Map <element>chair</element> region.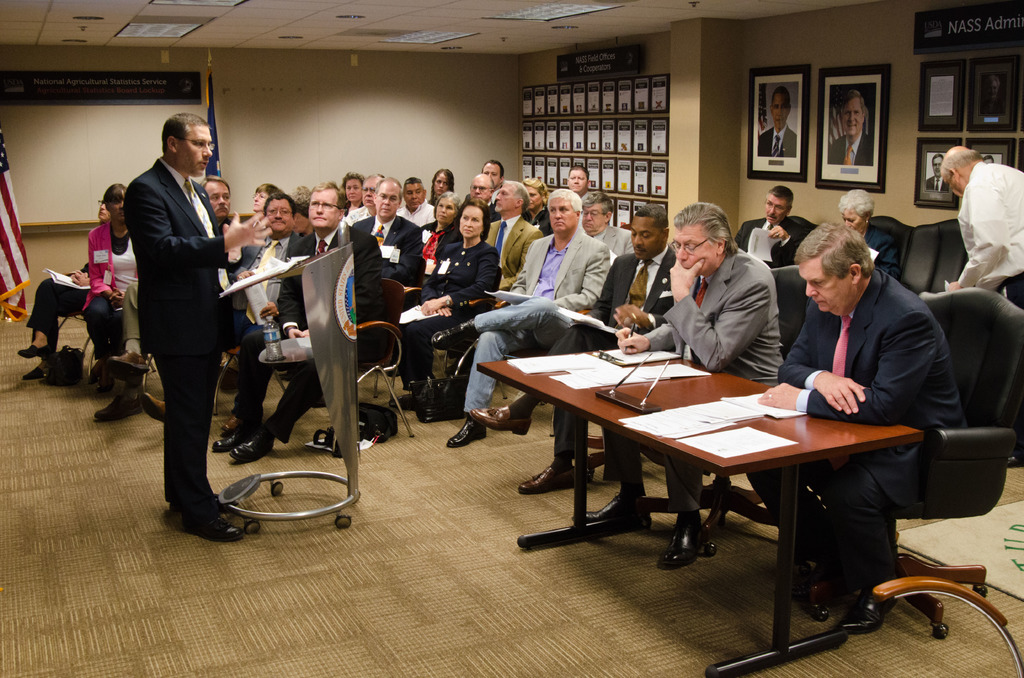
Mapped to x1=828, y1=280, x2=1023, y2=634.
